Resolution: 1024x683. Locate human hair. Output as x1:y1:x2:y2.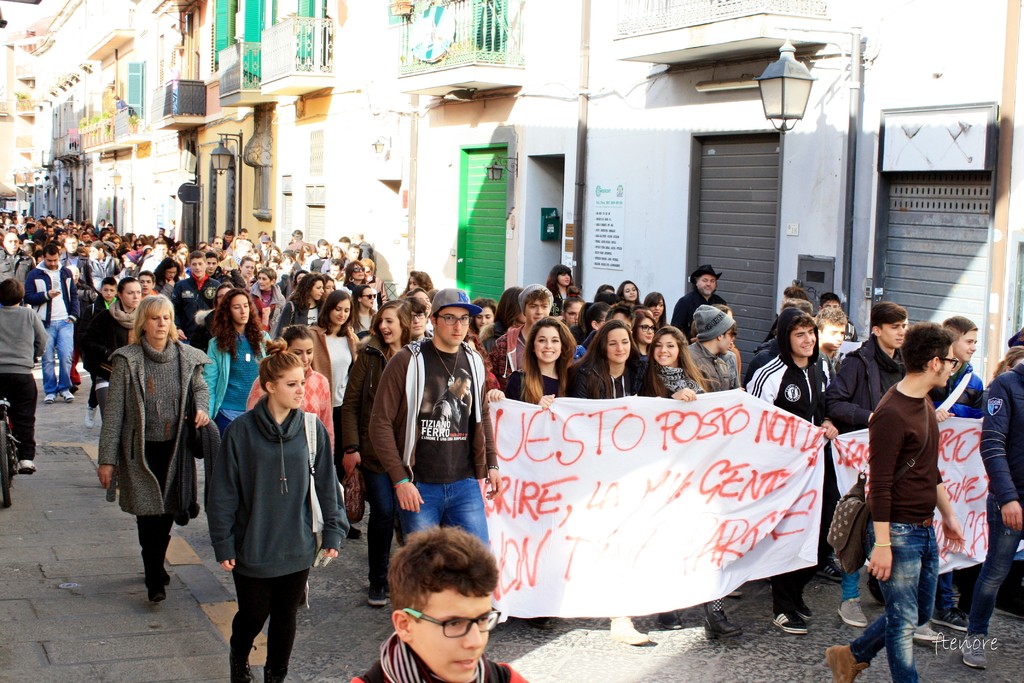
783:287:806:304.
